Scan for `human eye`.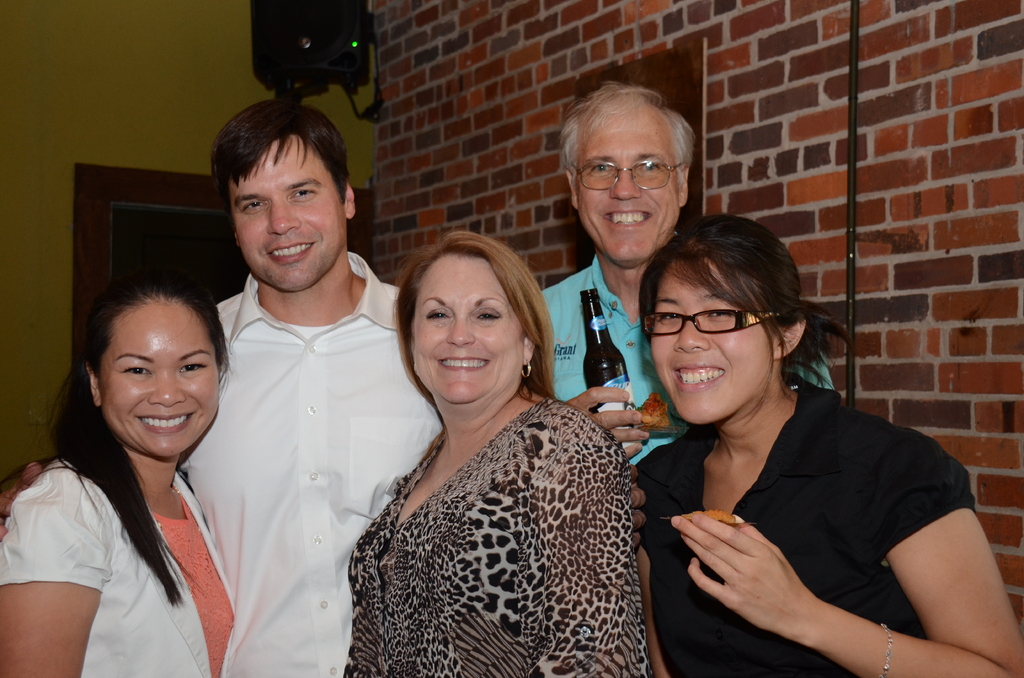
Scan result: region(587, 159, 614, 176).
